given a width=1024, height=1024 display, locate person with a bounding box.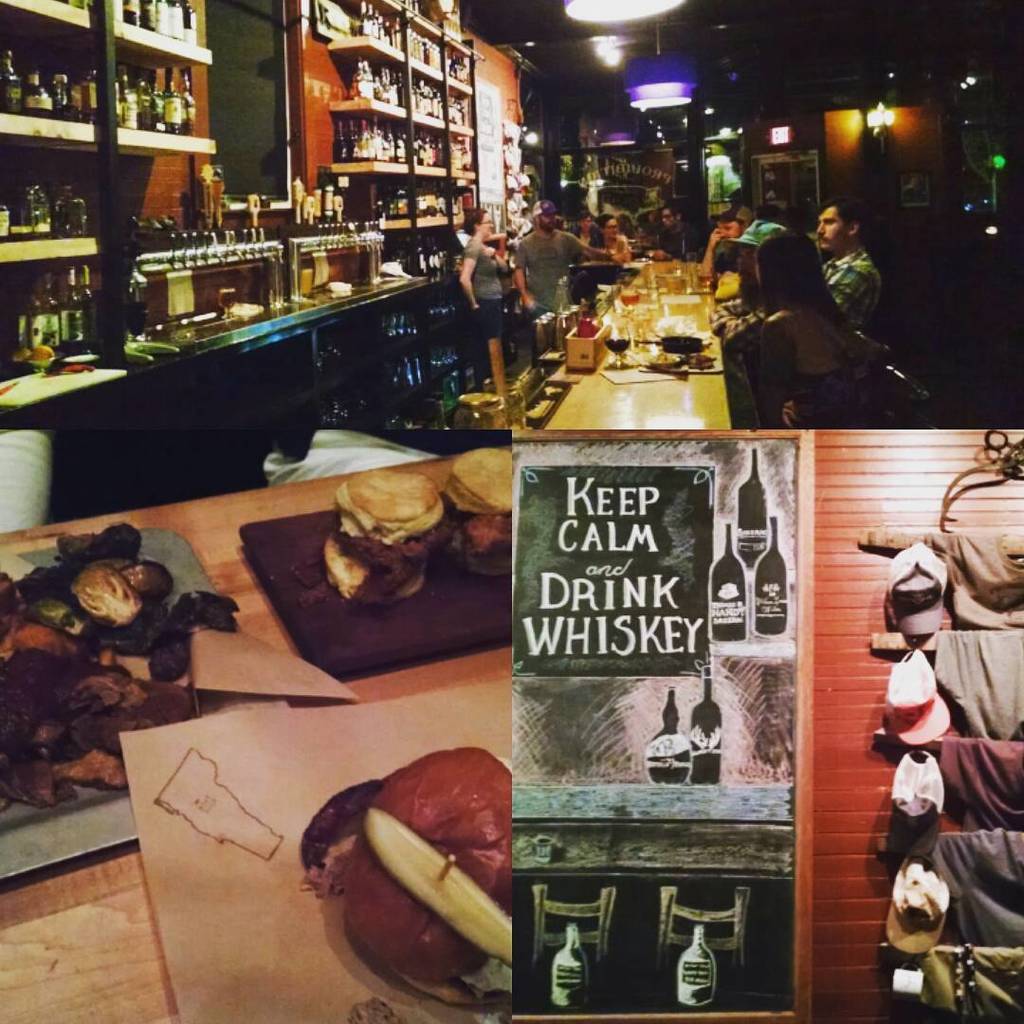
Located: 454:208:511:411.
